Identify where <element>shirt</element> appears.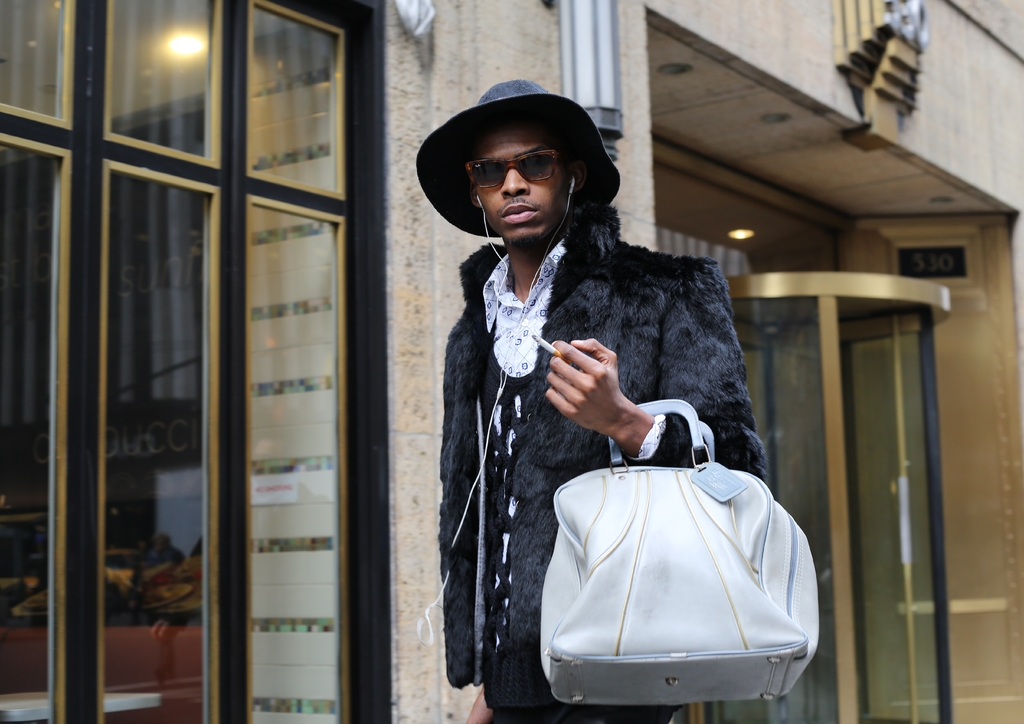
Appears at locate(483, 236, 664, 459).
